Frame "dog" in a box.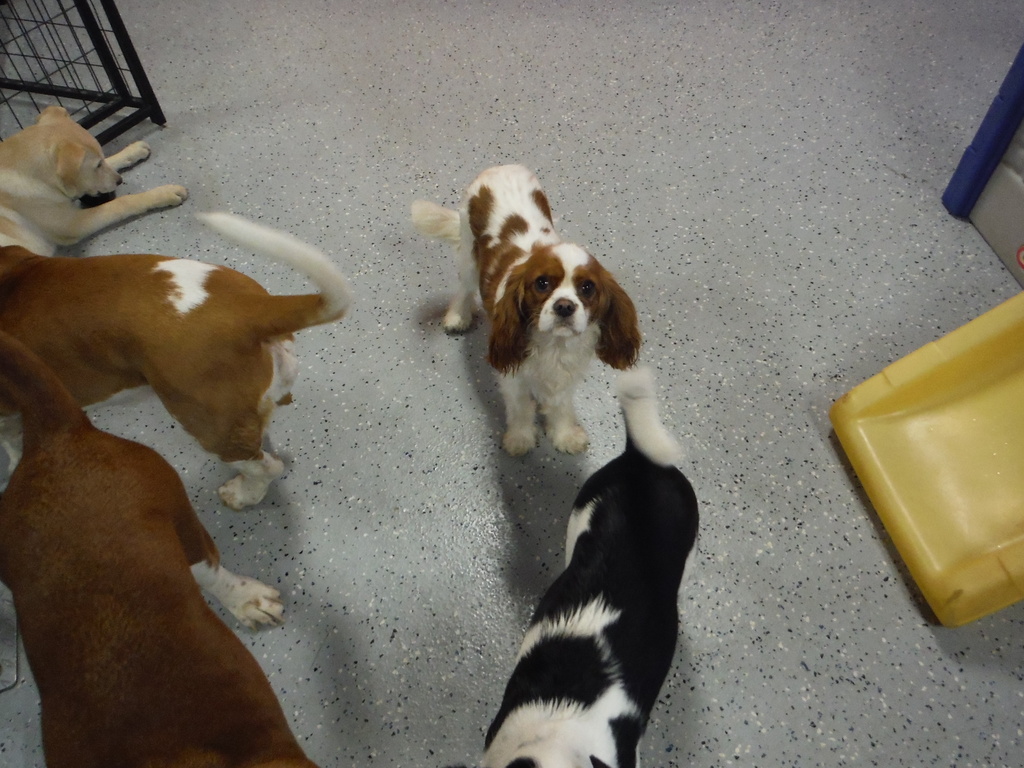
bbox=(0, 104, 190, 257).
